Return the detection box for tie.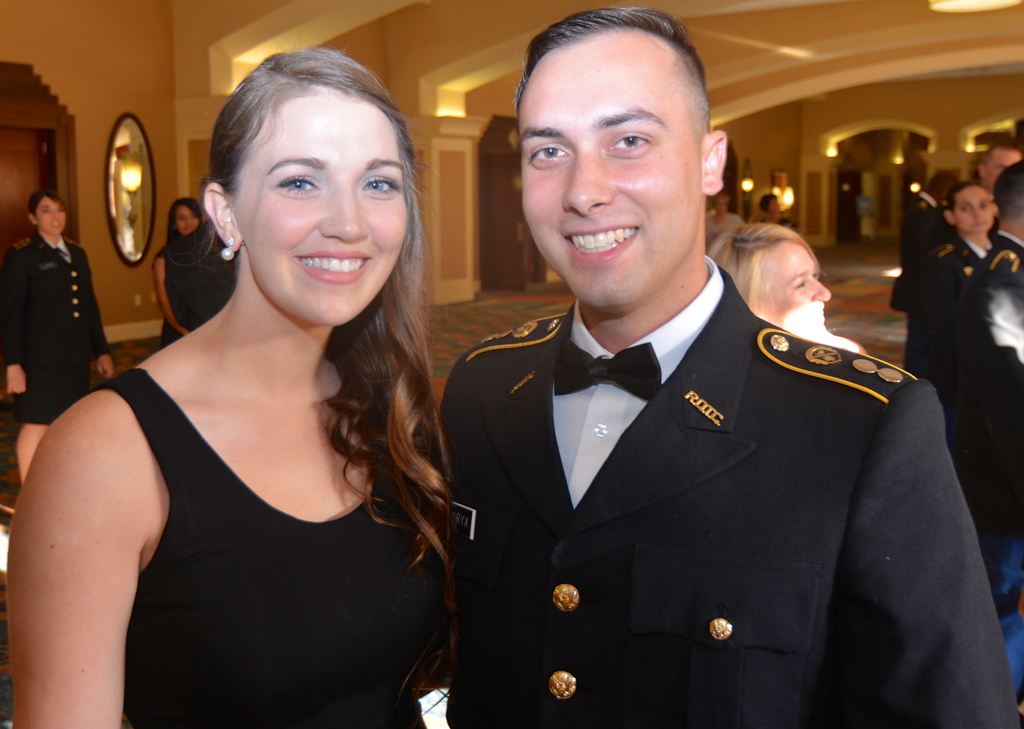
detection(554, 346, 660, 401).
